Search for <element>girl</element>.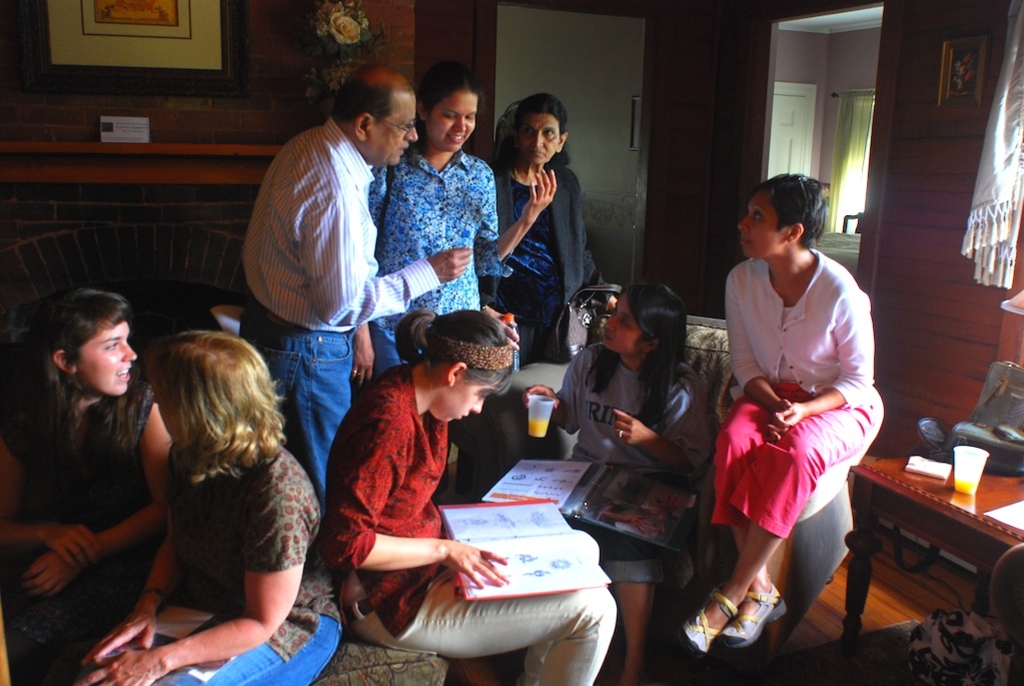
Found at 75 328 342 685.
